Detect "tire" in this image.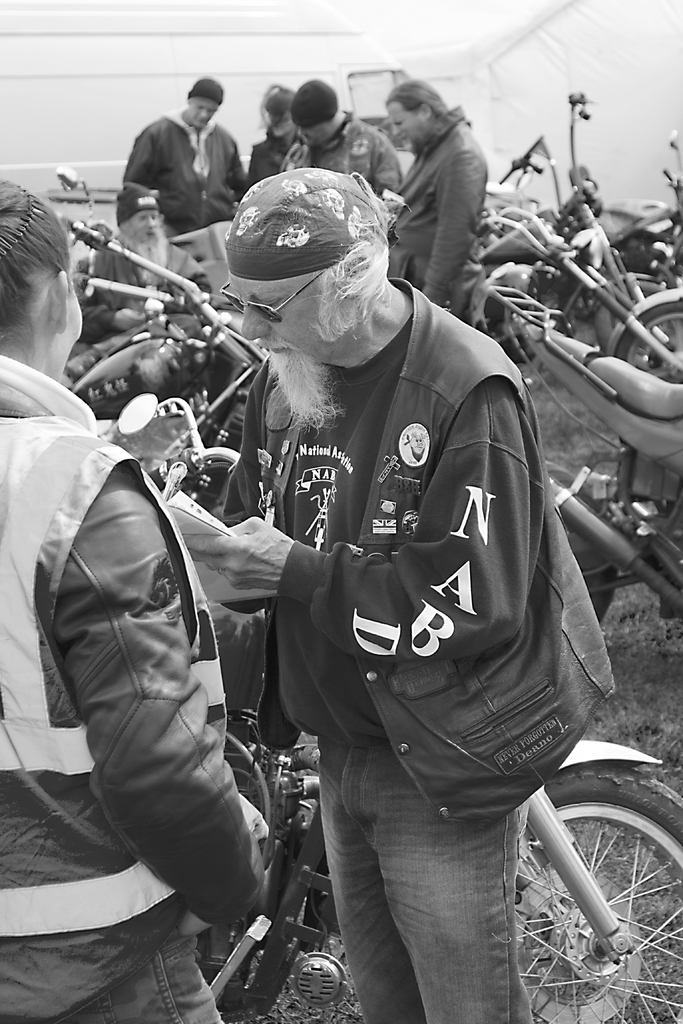
Detection: 496, 755, 670, 1000.
